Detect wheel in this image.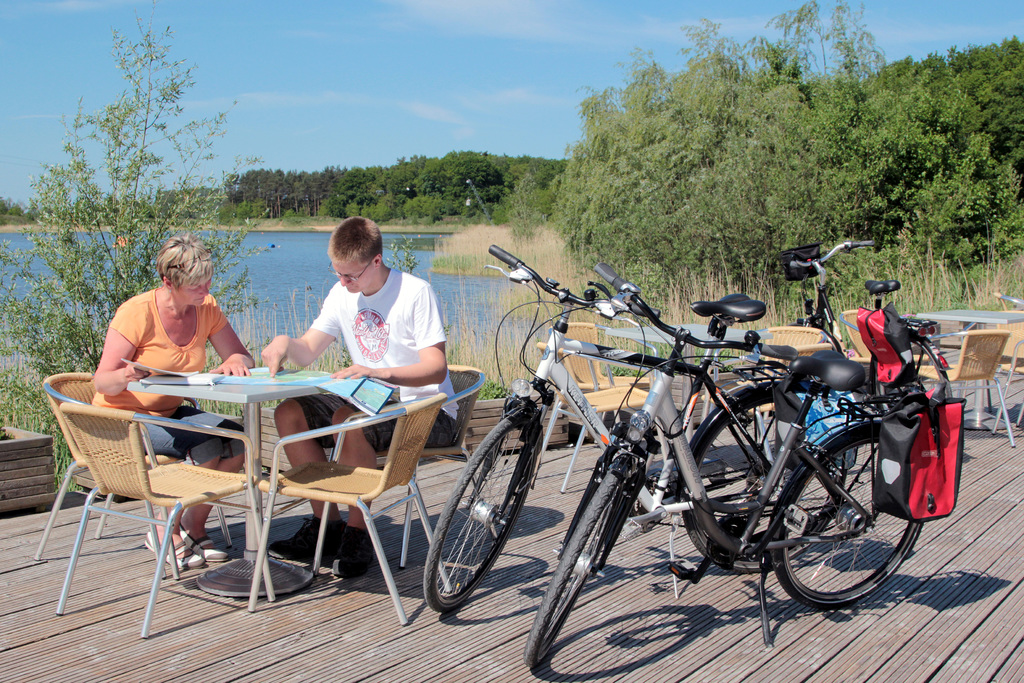
Detection: [683,393,843,575].
